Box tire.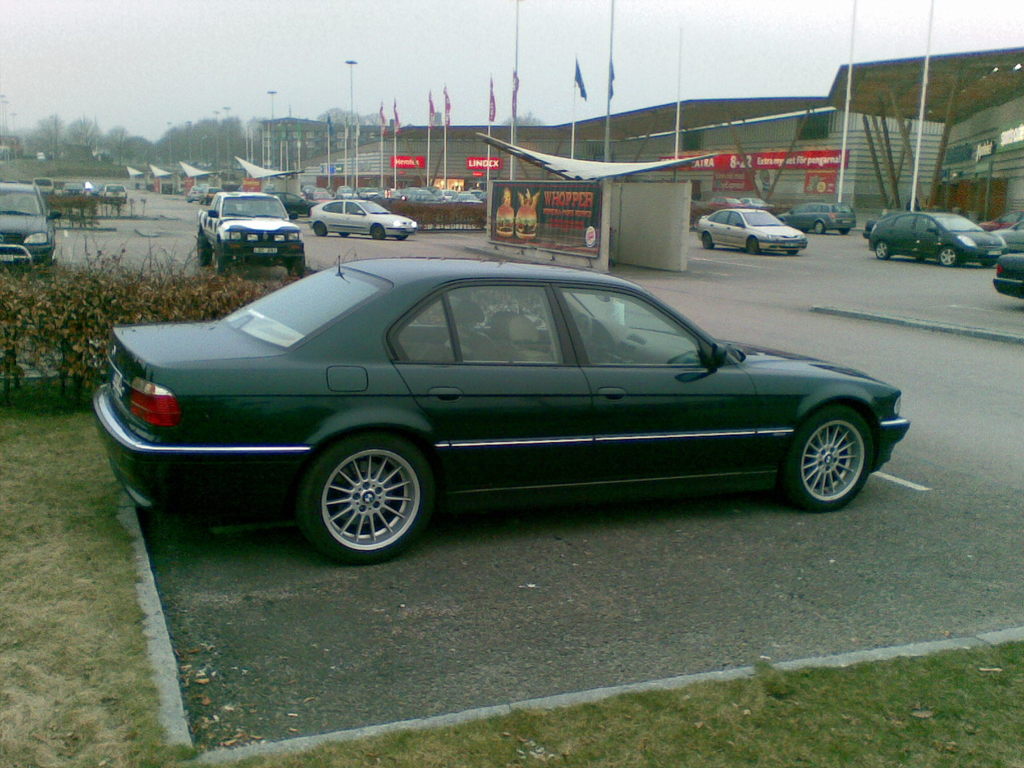
pyautogui.locateOnScreen(301, 436, 434, 555).
